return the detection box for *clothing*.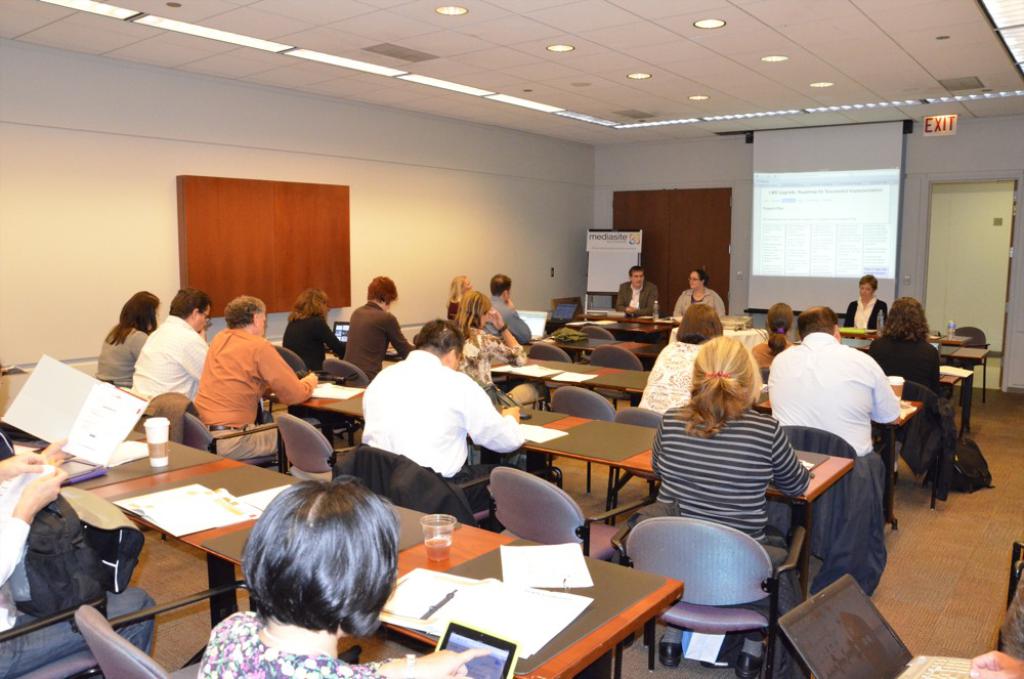
x1=639 y1=335 x2=705 y2=418.
